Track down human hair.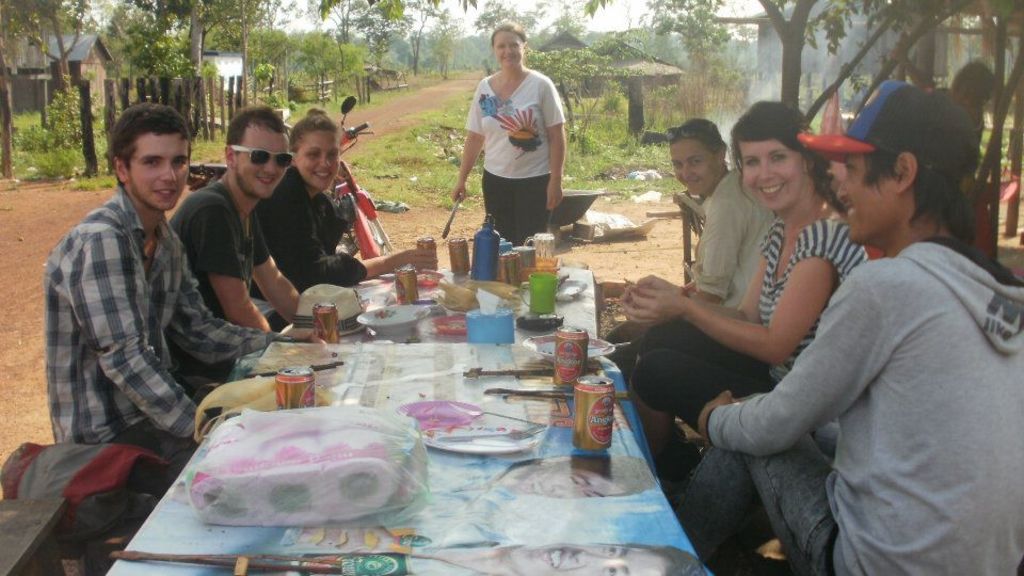
Tracked to rect(289, 113, 339, 147).
